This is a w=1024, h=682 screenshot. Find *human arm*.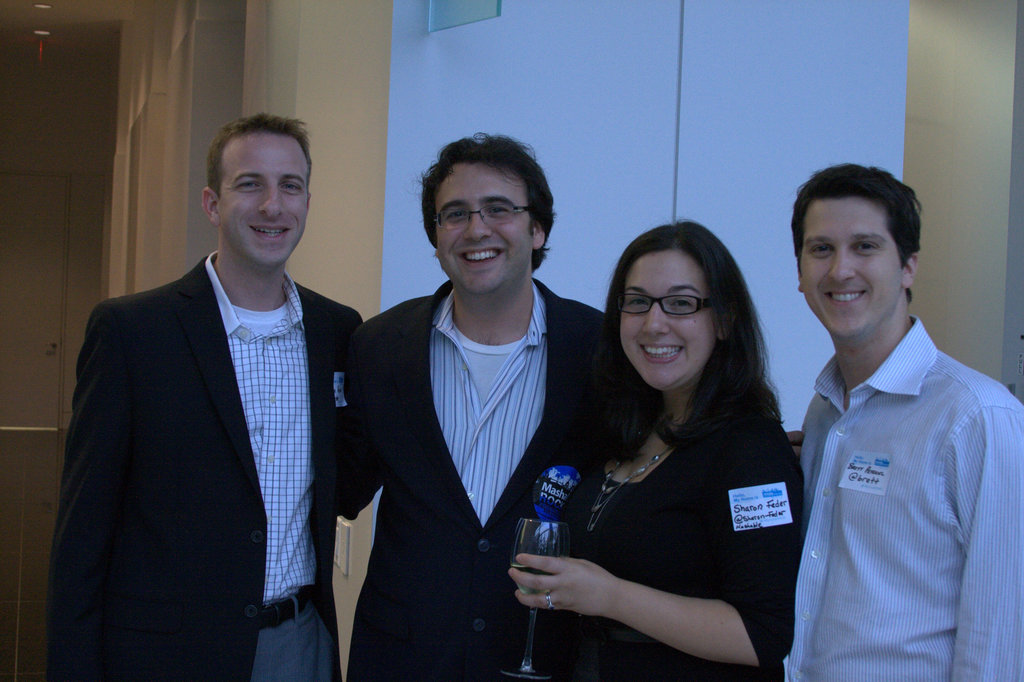
Bounding box: x1=948, y1=404, x2=1023, y2=681.
